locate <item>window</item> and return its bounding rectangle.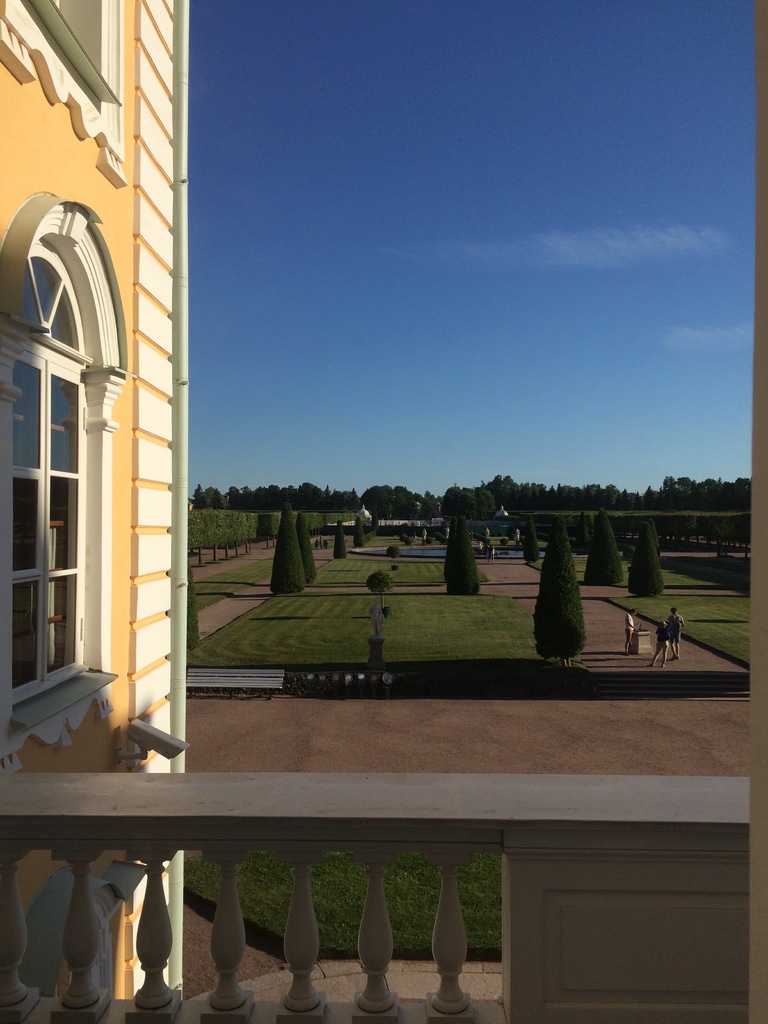
[44,0,100,90].
